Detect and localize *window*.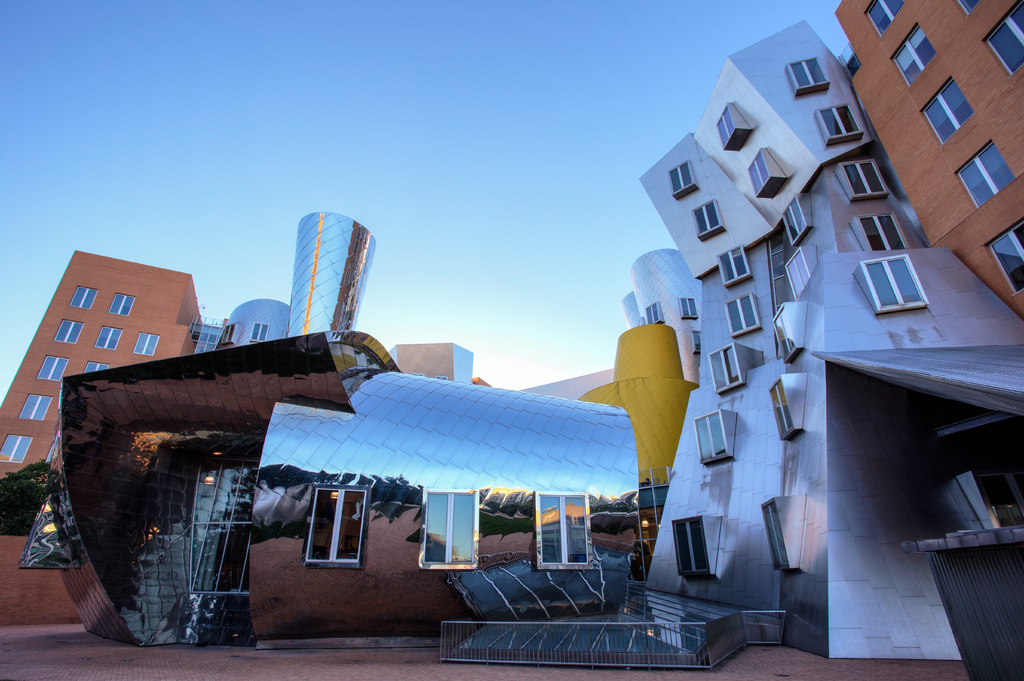
Localized at {"x1": 38, "y1": 356, "x2": 69, "y2": 382}.
